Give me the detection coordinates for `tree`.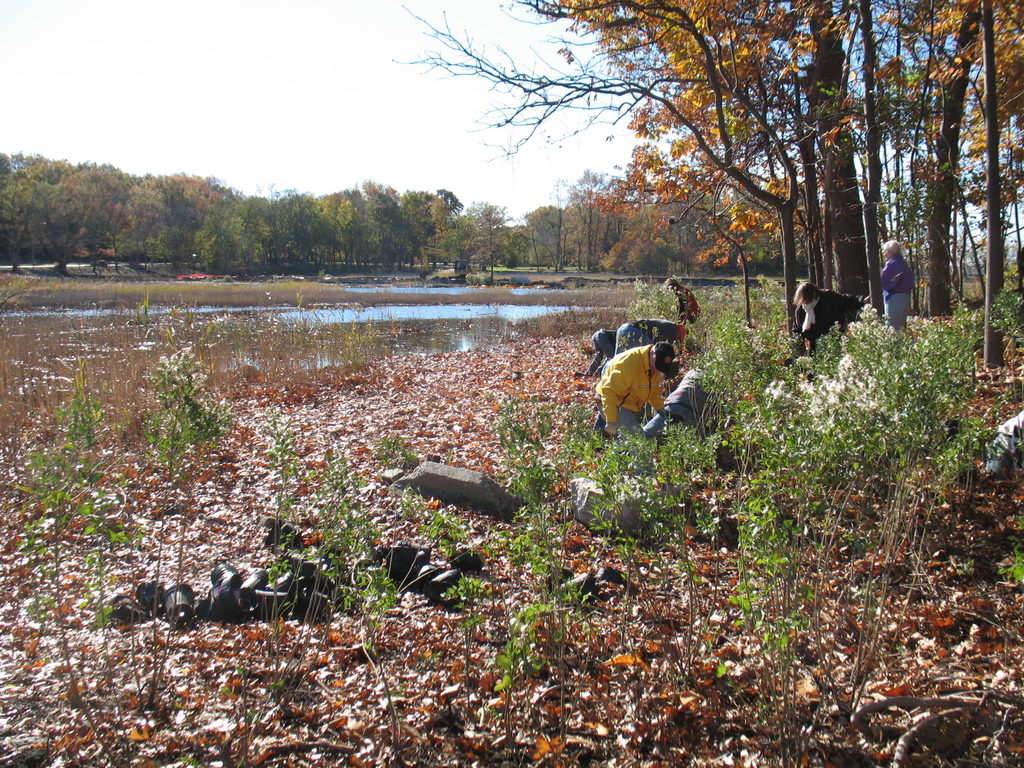
box=[465, 195, 515, 285].
